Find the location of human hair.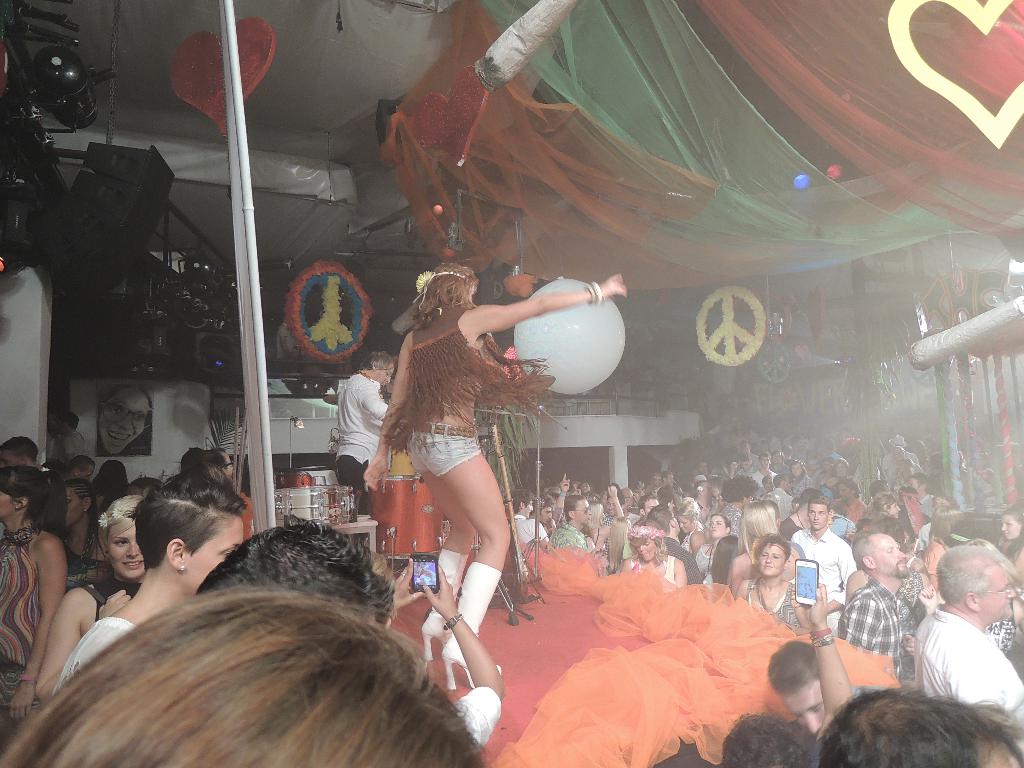
Location: 867:492:895:516.
